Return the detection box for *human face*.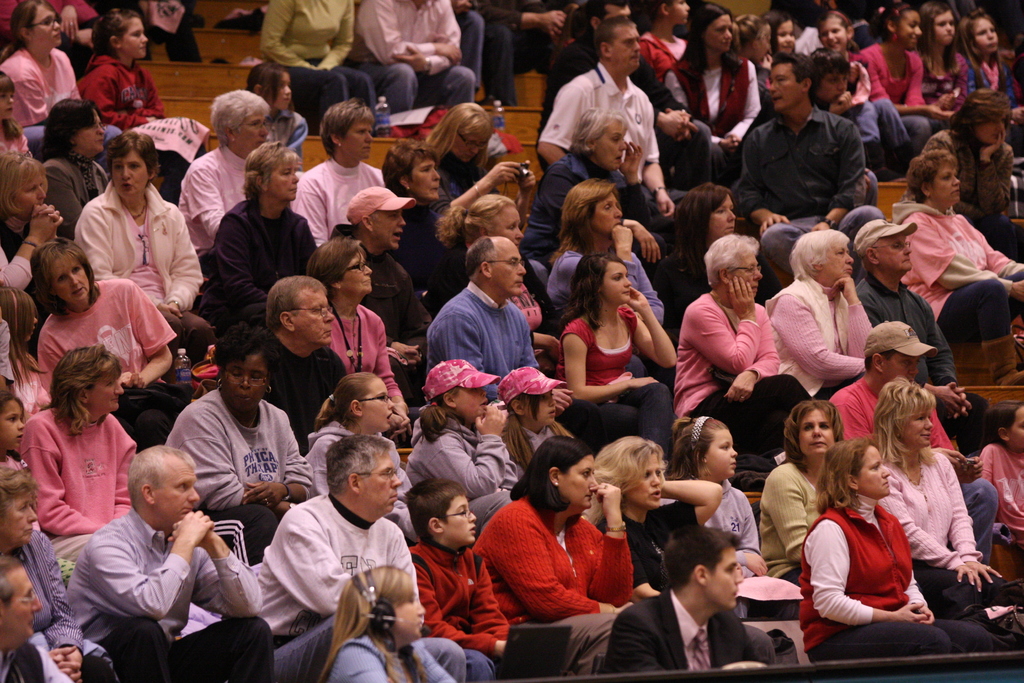
detection(775, 20, 794, 54).
